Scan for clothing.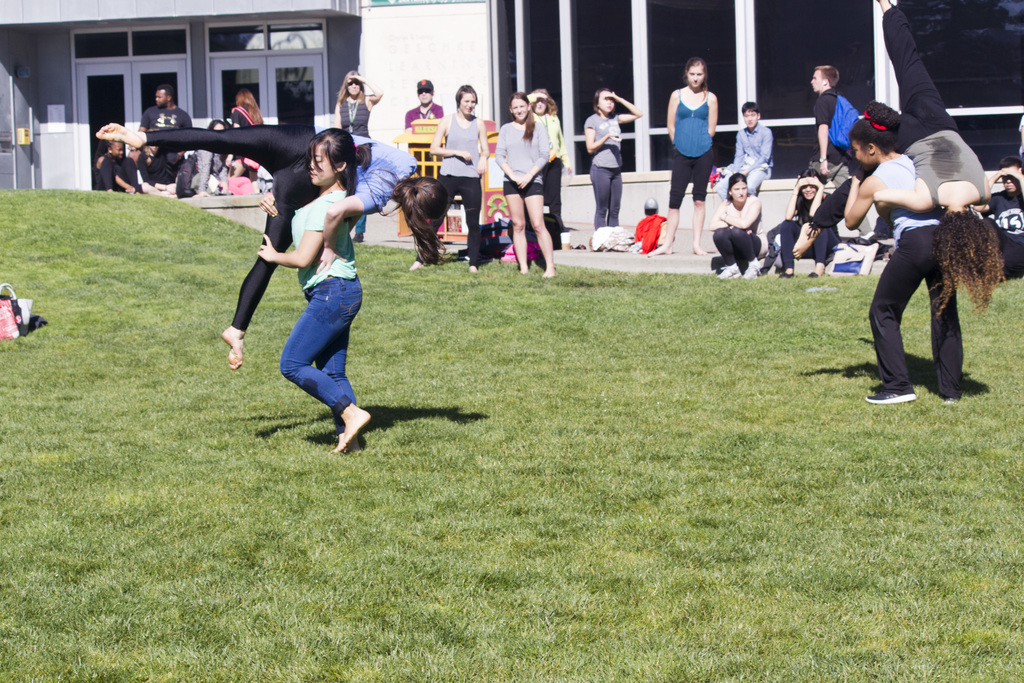
Scan result: bbox(988, 188, 1023, 278).
